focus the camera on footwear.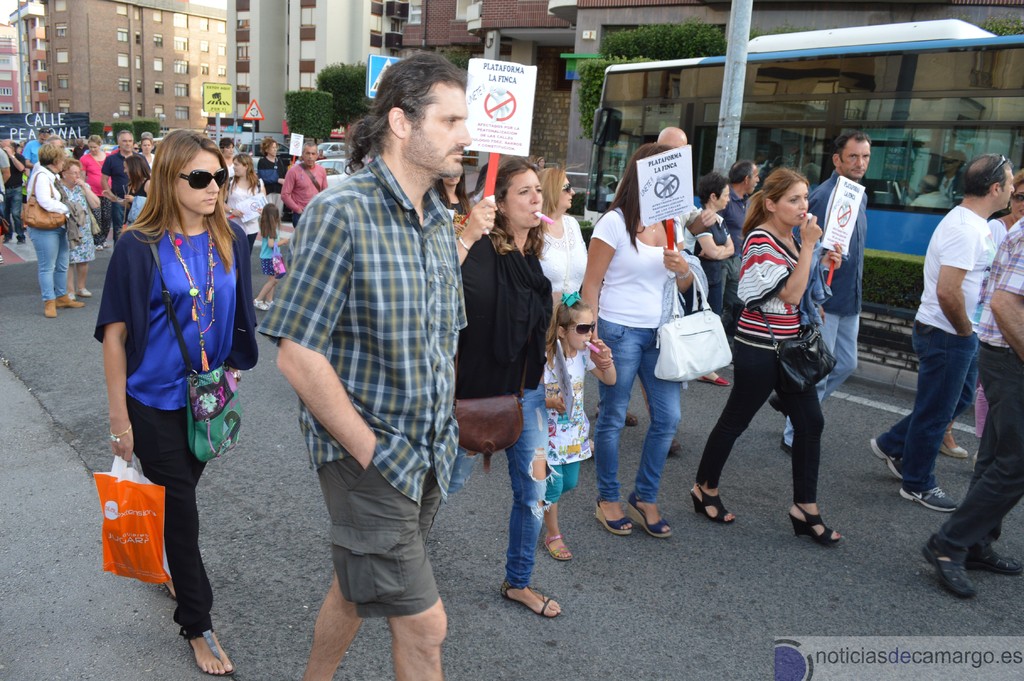
Focus region: rect(538, 526, 575, 565).
